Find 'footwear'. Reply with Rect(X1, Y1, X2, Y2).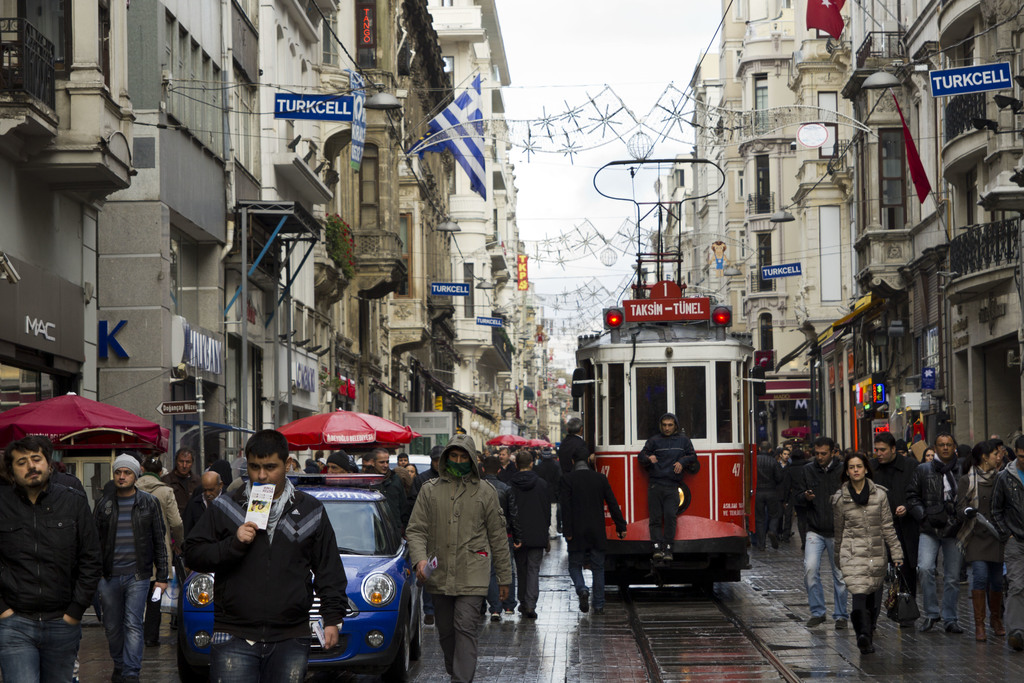
Rect(836, 618, 849, 631).
